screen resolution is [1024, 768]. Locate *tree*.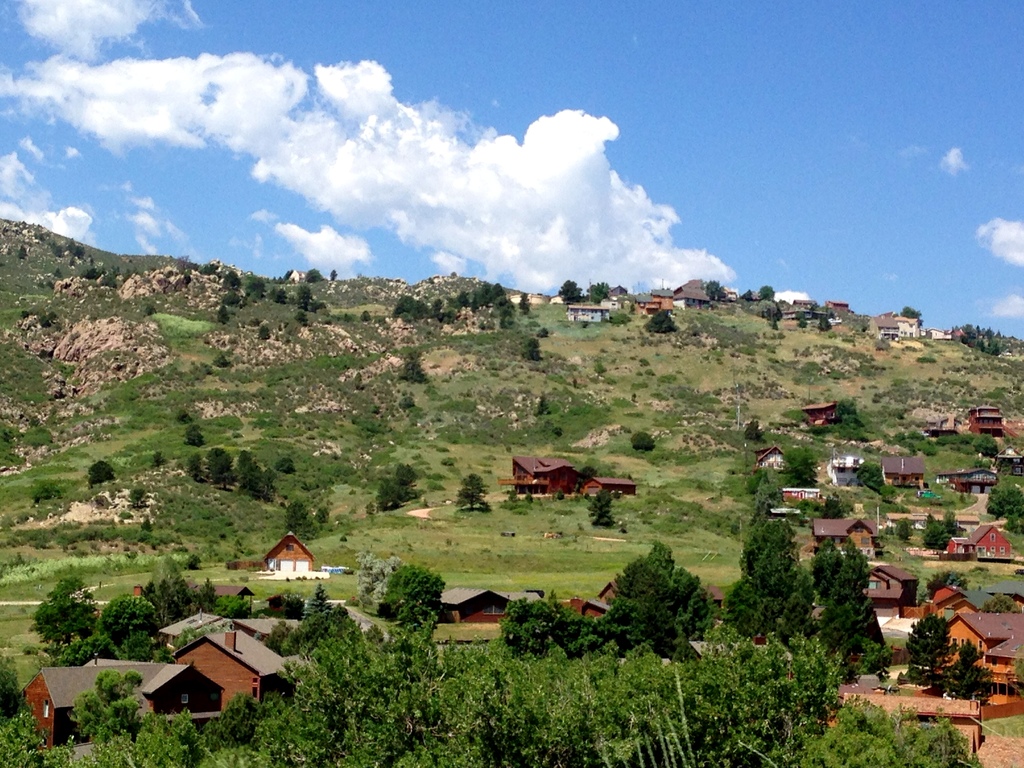
crop(916, 504, 949, 551).
